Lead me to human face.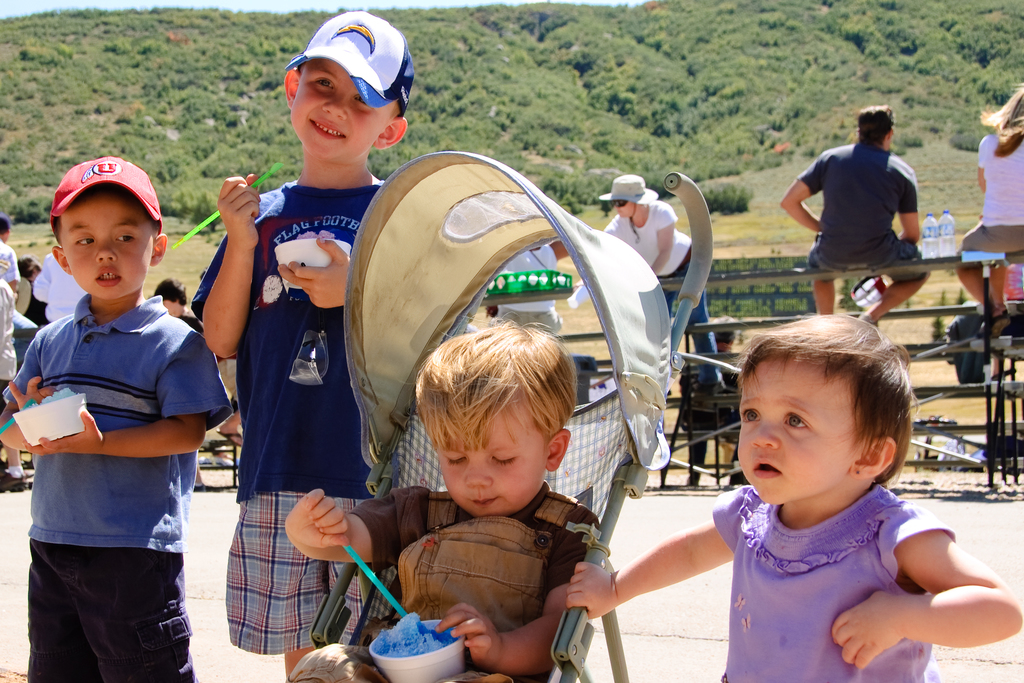
Lead to left=59, top=199, right=152, bottom=300.
